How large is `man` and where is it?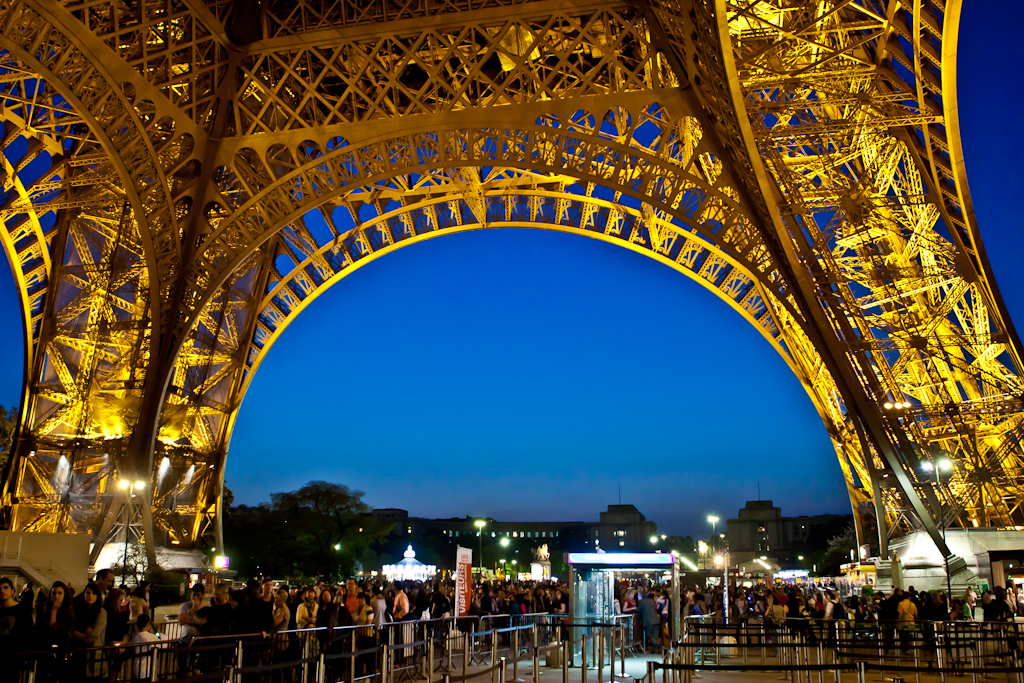
Bounding box: locate(343, 577, 359, 608).
